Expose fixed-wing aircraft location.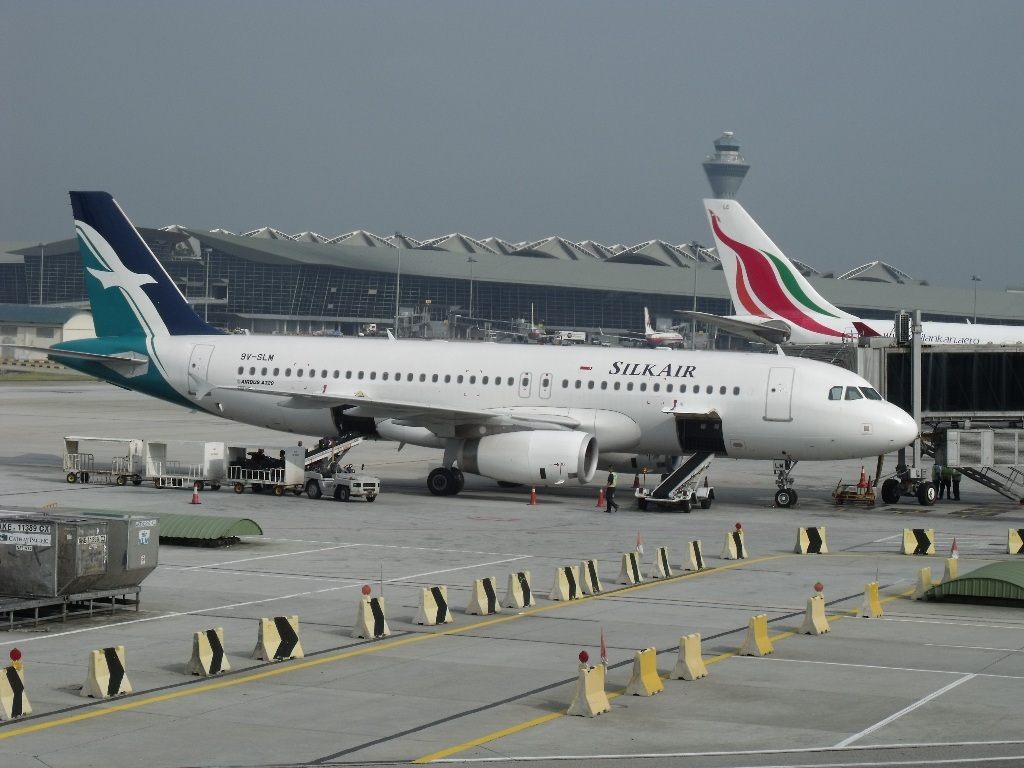
Exposed at [0, 184, 921, 497].
